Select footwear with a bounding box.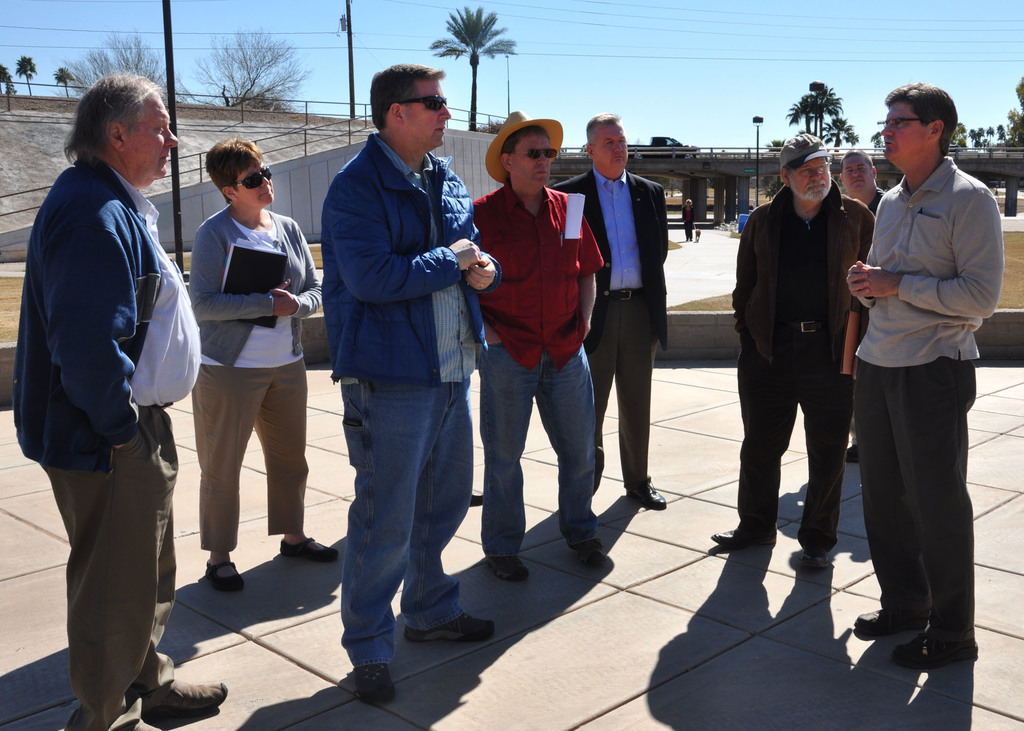
852:606:924:638.
